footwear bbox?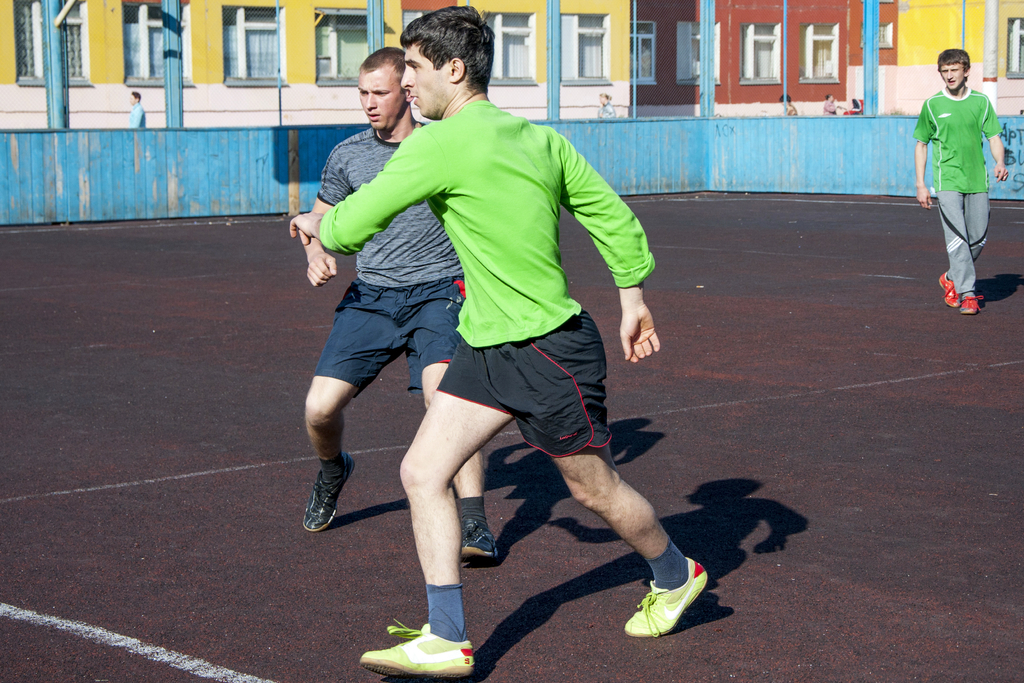
460:514:497:561
